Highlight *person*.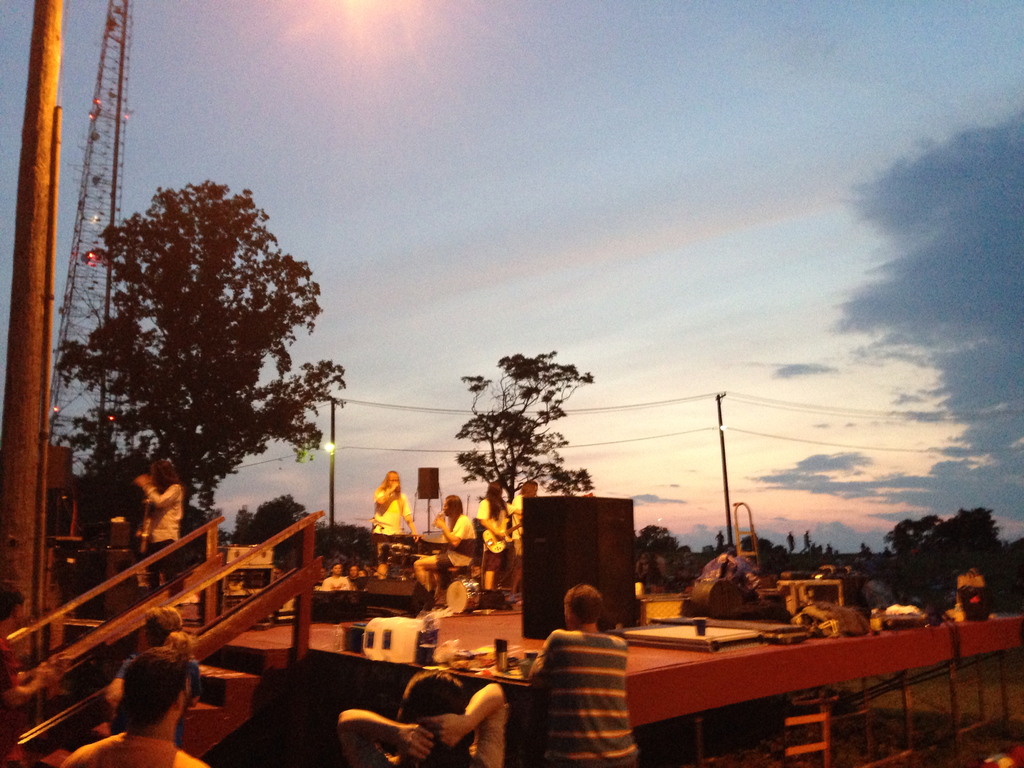
Highlighted region: bbox=[328, 655, 521, 764].
